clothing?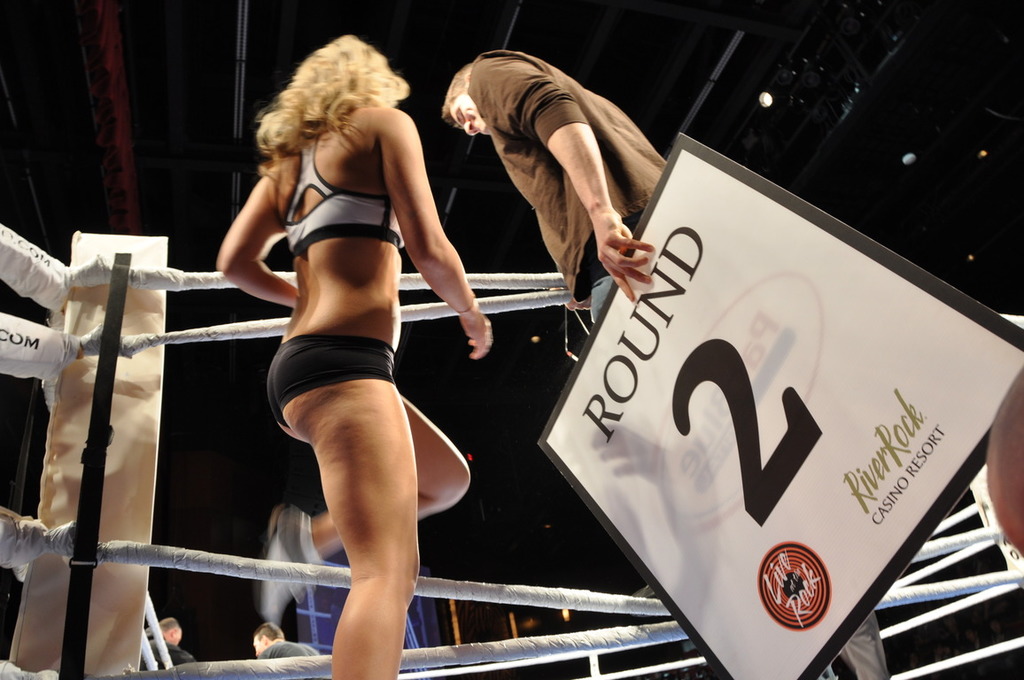
265 335 398 428
